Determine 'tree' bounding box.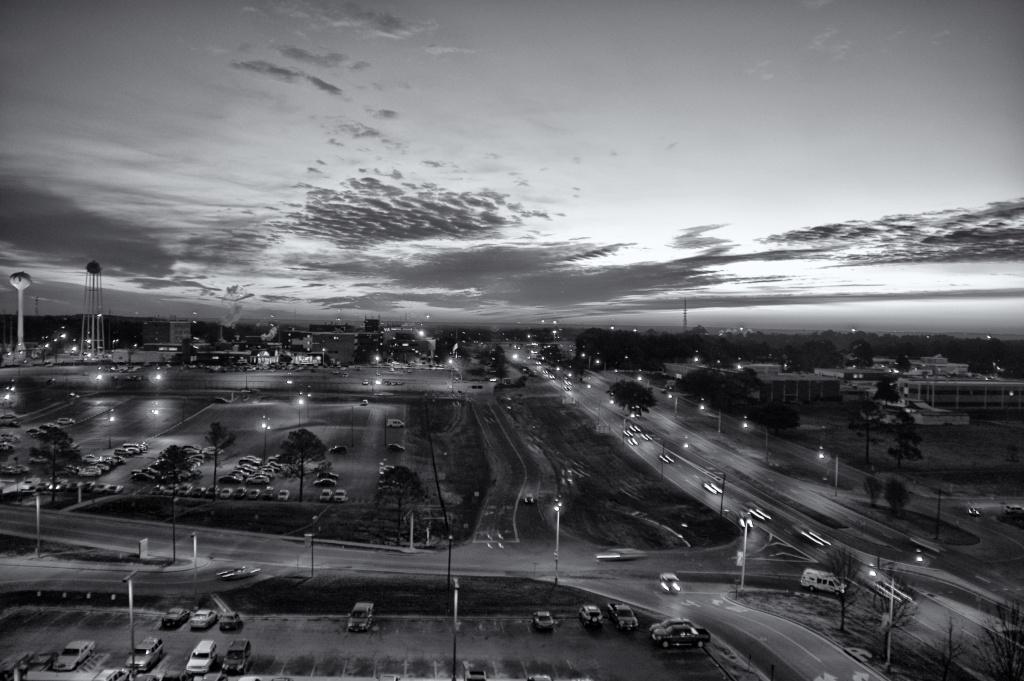
Determined: detection(203, 412, 238, 503).
